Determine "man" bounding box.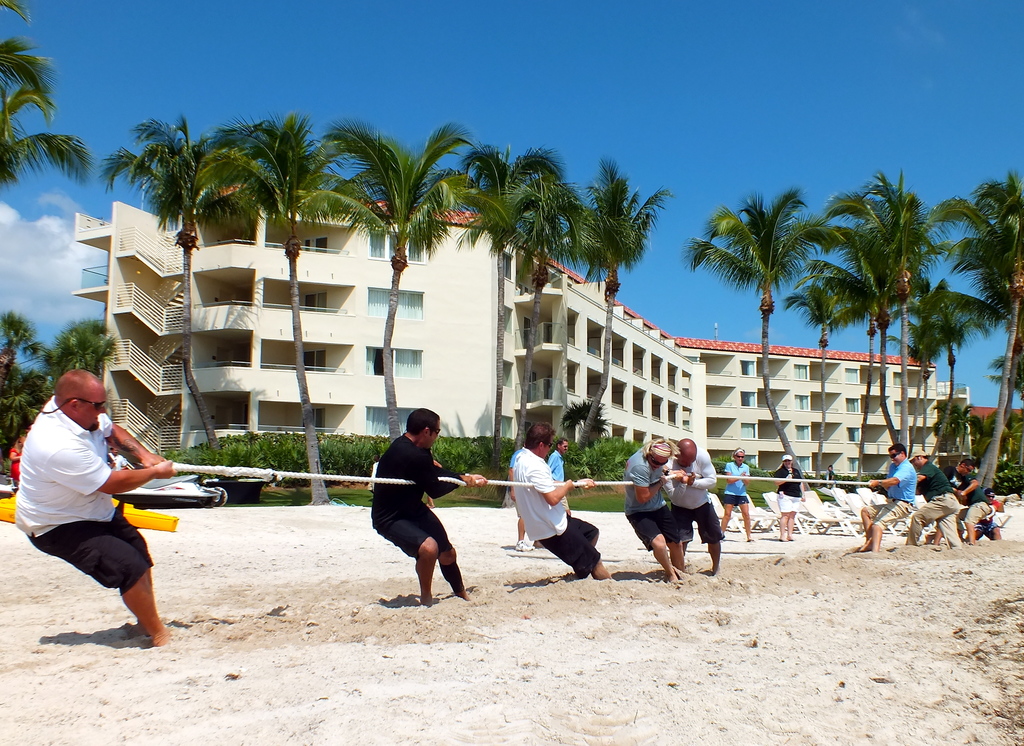
Determined: {"left": 909, "top": 449, "right": 961, "bottom": 547}.
